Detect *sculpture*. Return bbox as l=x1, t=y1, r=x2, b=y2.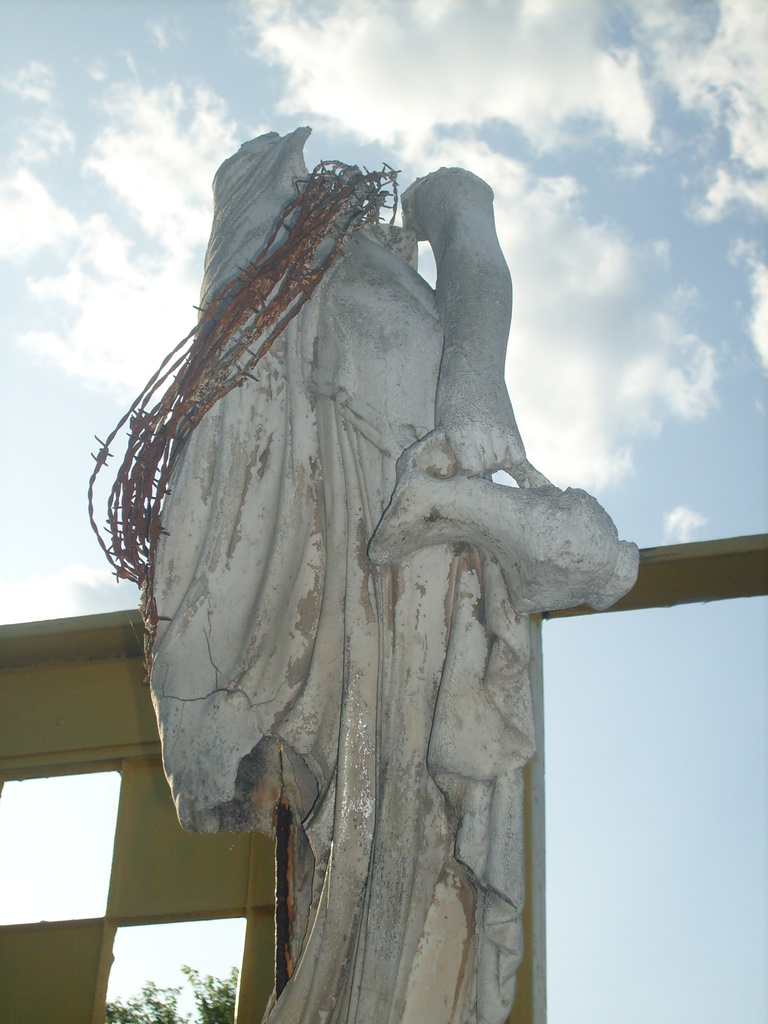
l=29, t=62, r=705, b=1023.
